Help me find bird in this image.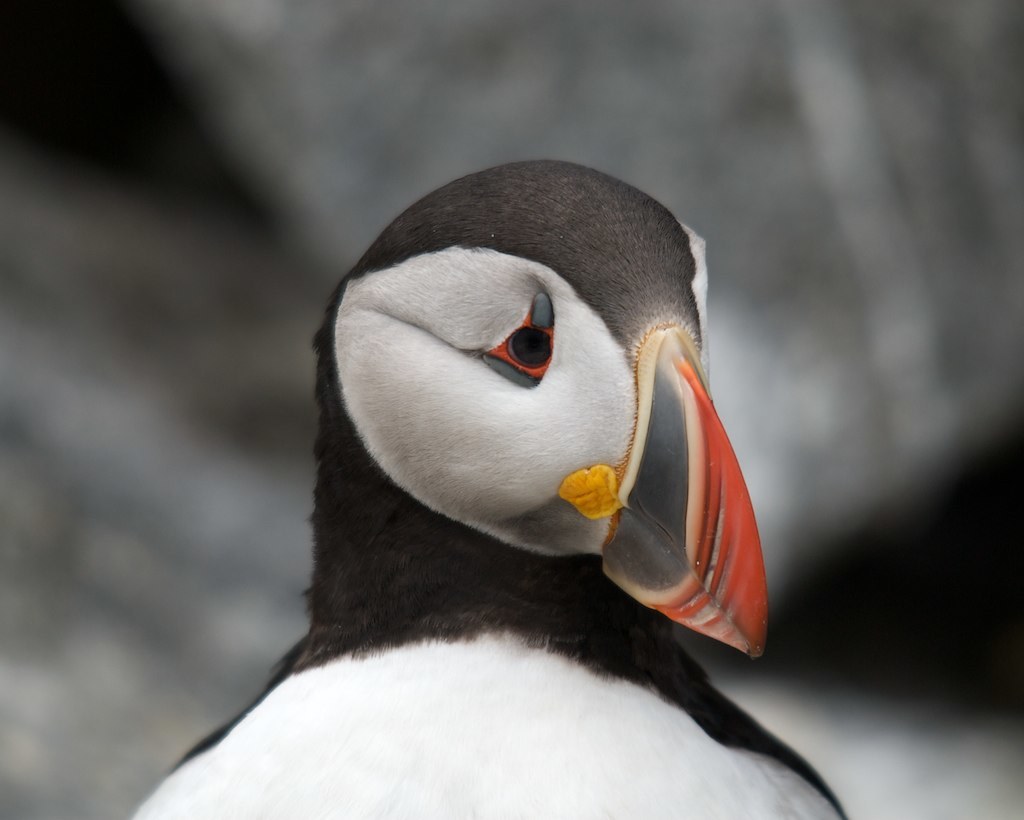
Found it: {"left": 150, "top": 168, "right": 827, "bottom": 776}.
